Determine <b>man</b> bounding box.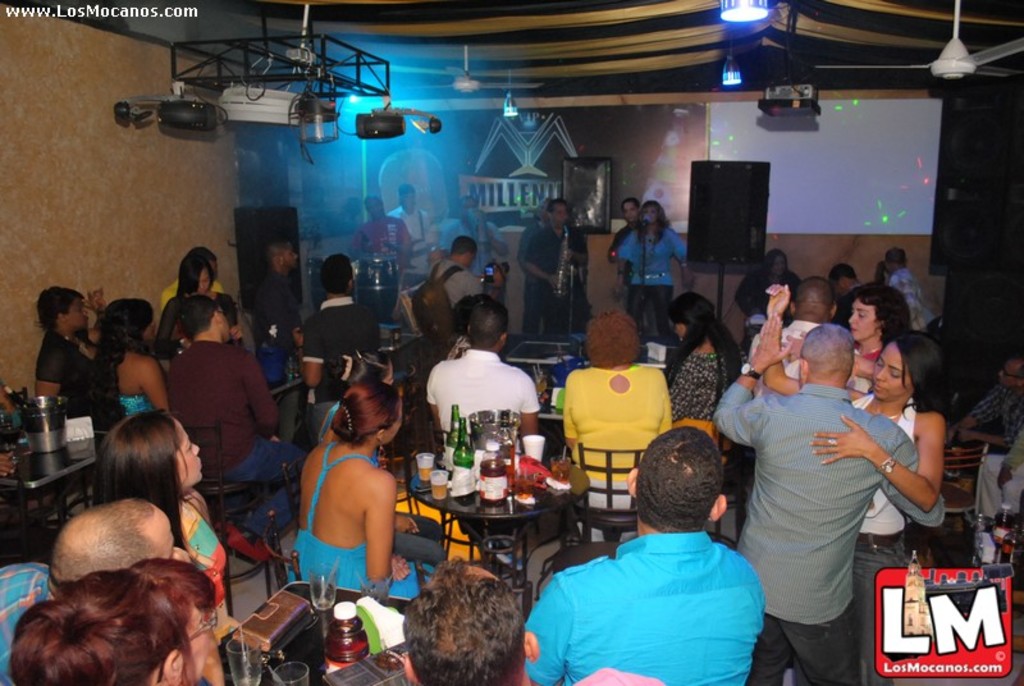
Determined: pyautogui.locateOnScreen(251, 237, 302, 357).
